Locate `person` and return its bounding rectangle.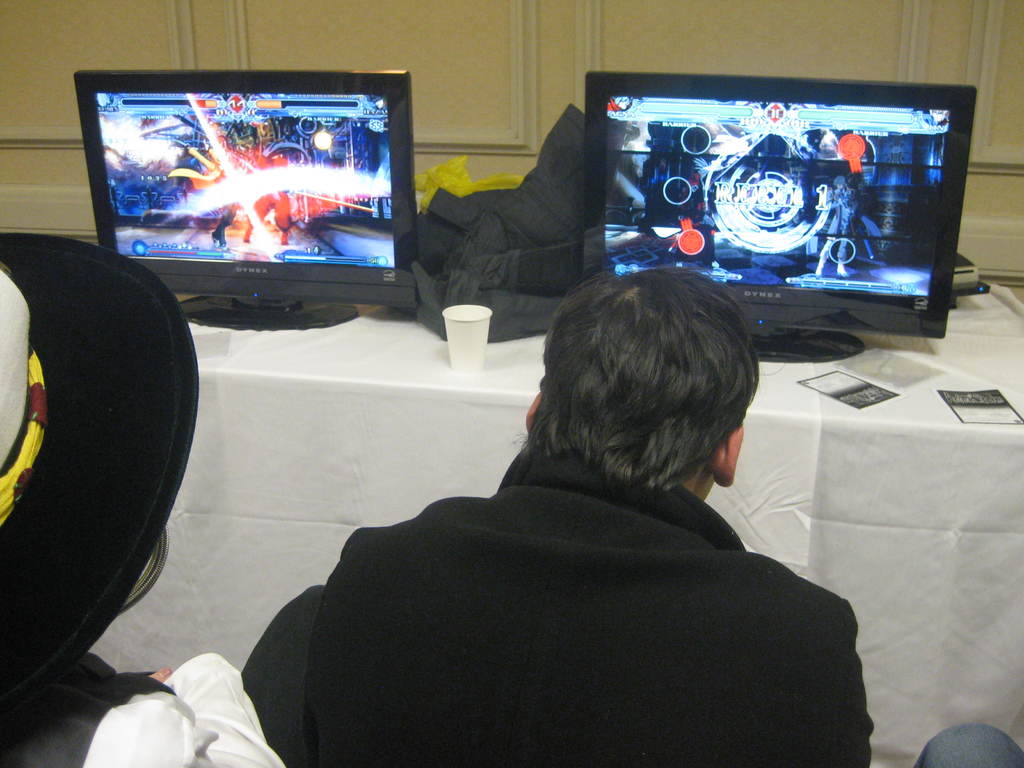
{"x1": 232, "y1": 209, "x2": 876, "y2": 721}.
